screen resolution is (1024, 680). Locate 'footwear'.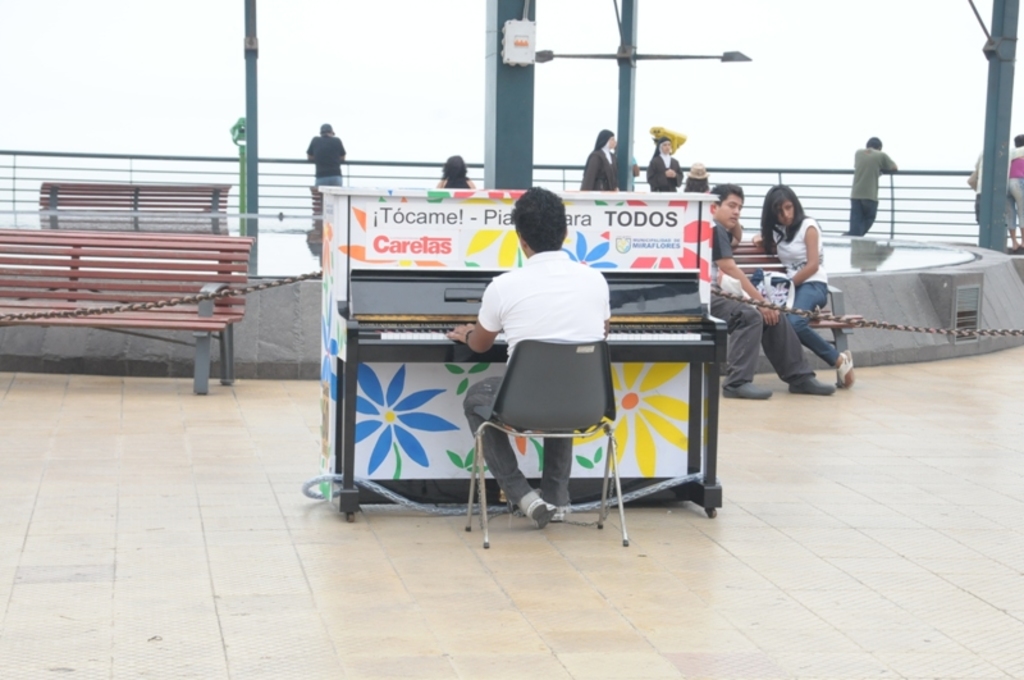
box=[837, 339, 850, 391].
